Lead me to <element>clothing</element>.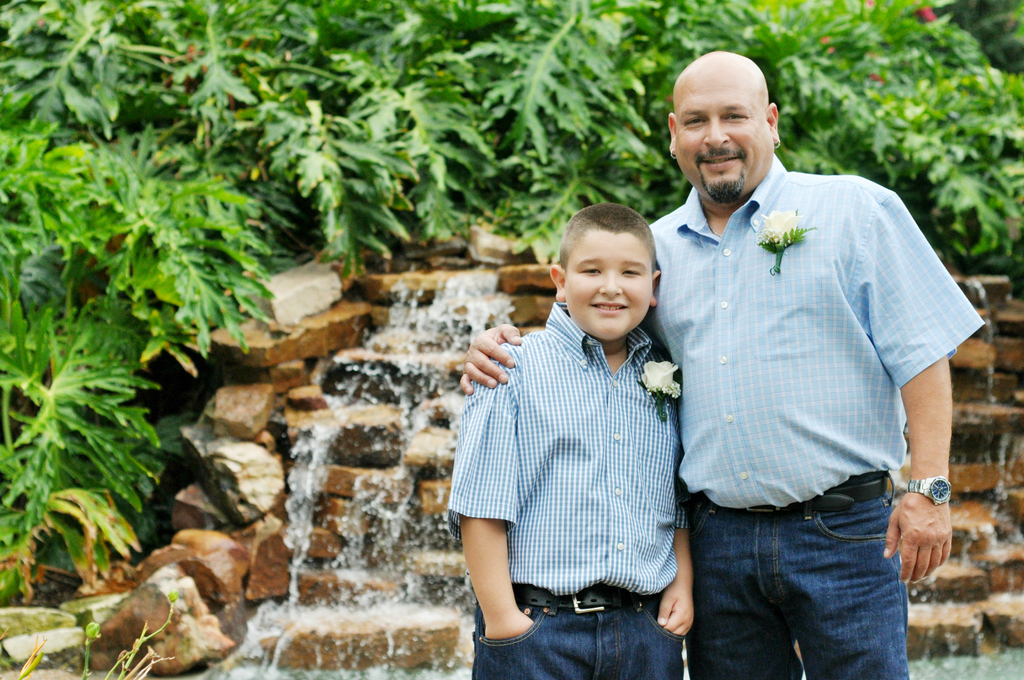
Lead to l=652, t=152, r=988, b=515.
